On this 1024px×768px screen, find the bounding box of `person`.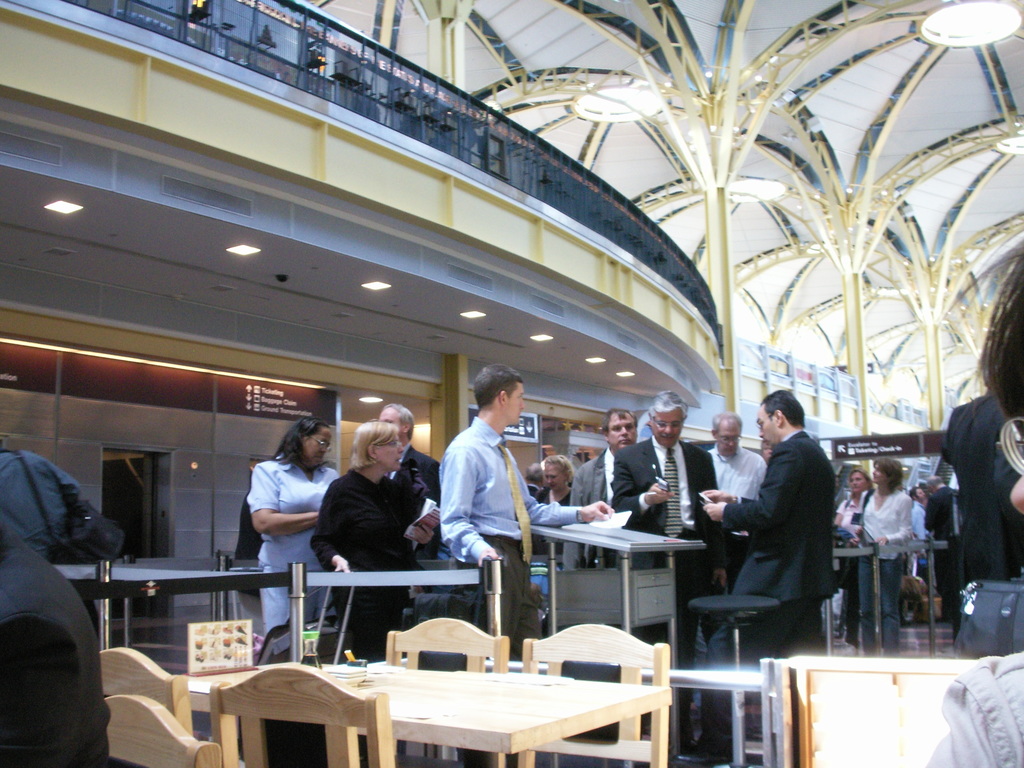
Bounding box: bbox=[902, 490, 938, 590].
